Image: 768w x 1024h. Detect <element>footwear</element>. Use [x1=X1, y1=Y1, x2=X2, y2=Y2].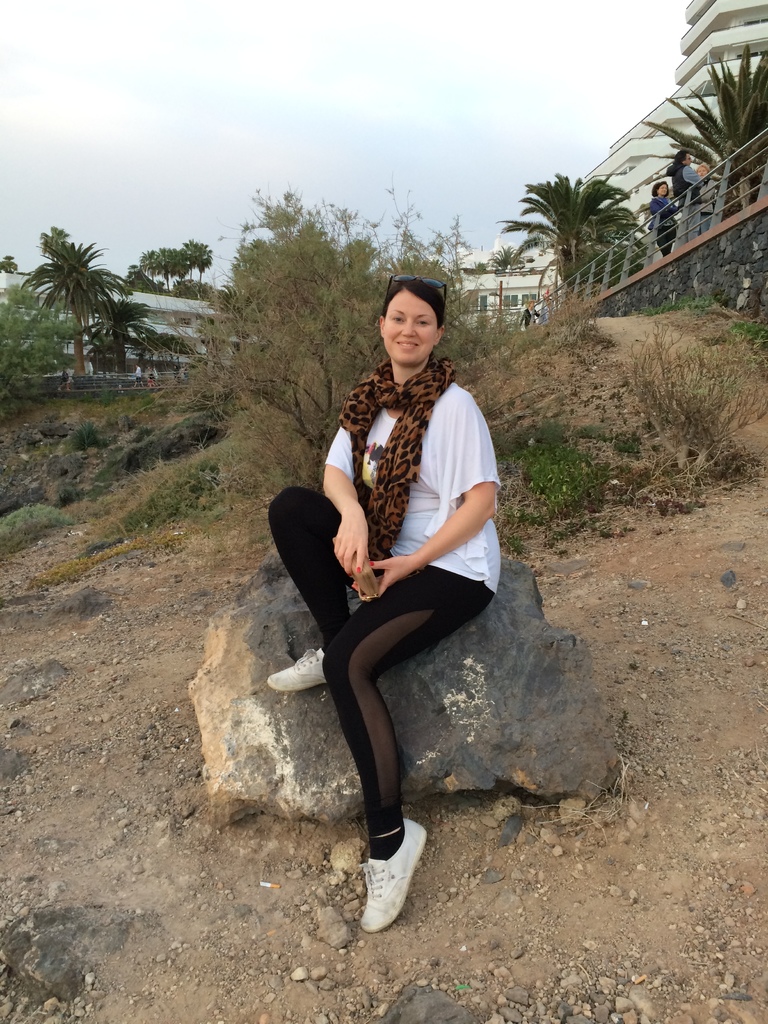
[x1=264, y1=648, x2=331, y2=693].
